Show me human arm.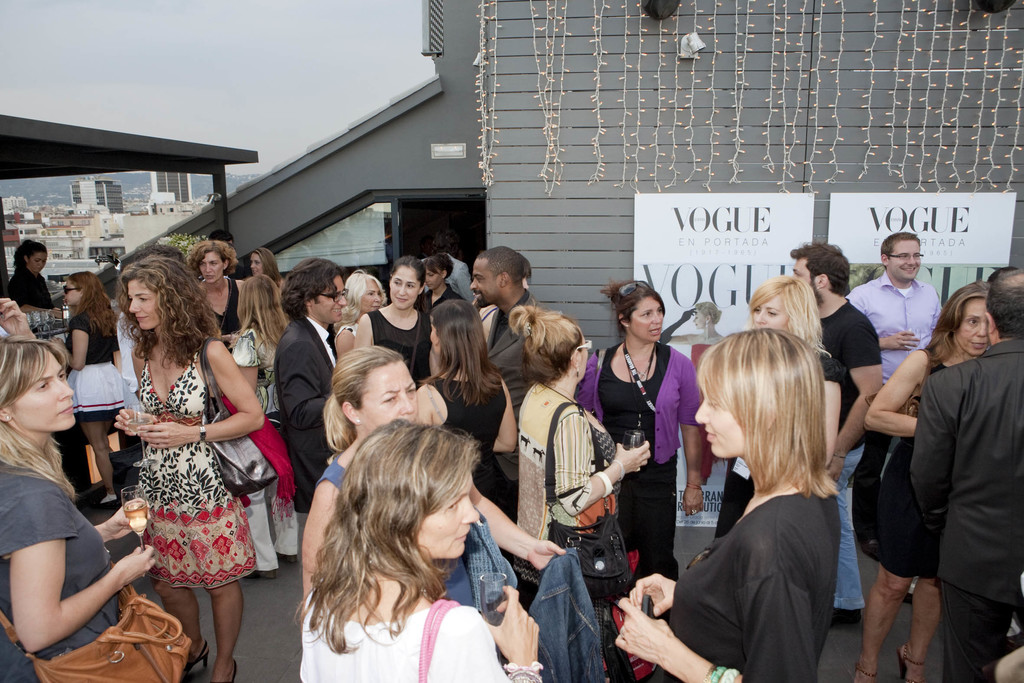
human arm is here: pyautogui.locateOnScreen(903, 375, 956, 531).
